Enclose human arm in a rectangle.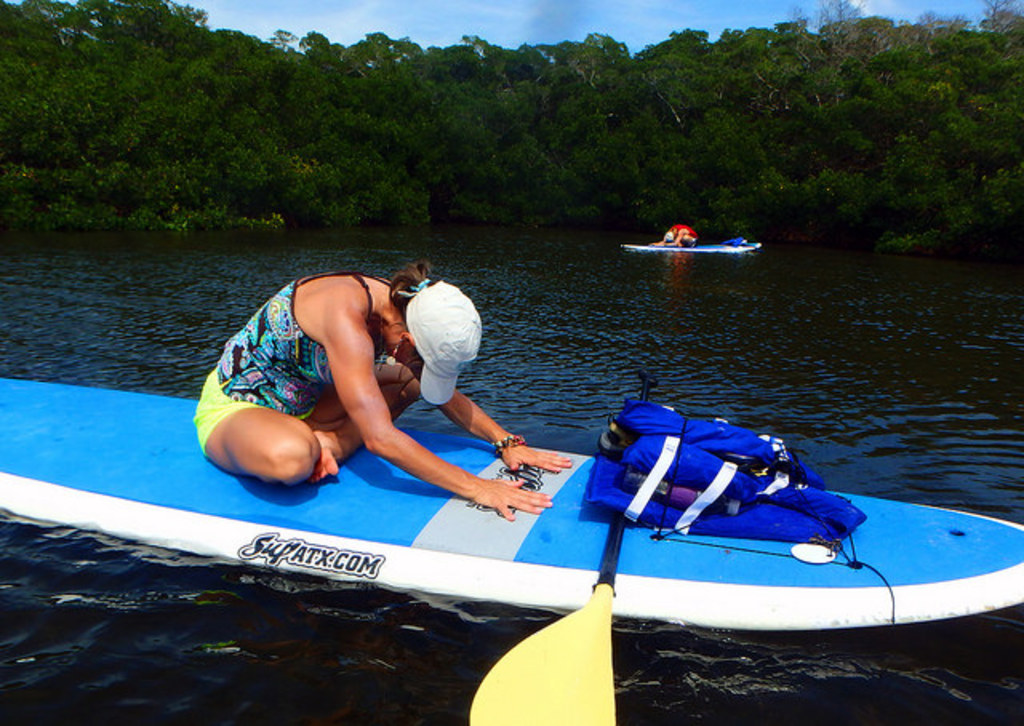
[x1=326, y1=312, x2=555, y2=520].
